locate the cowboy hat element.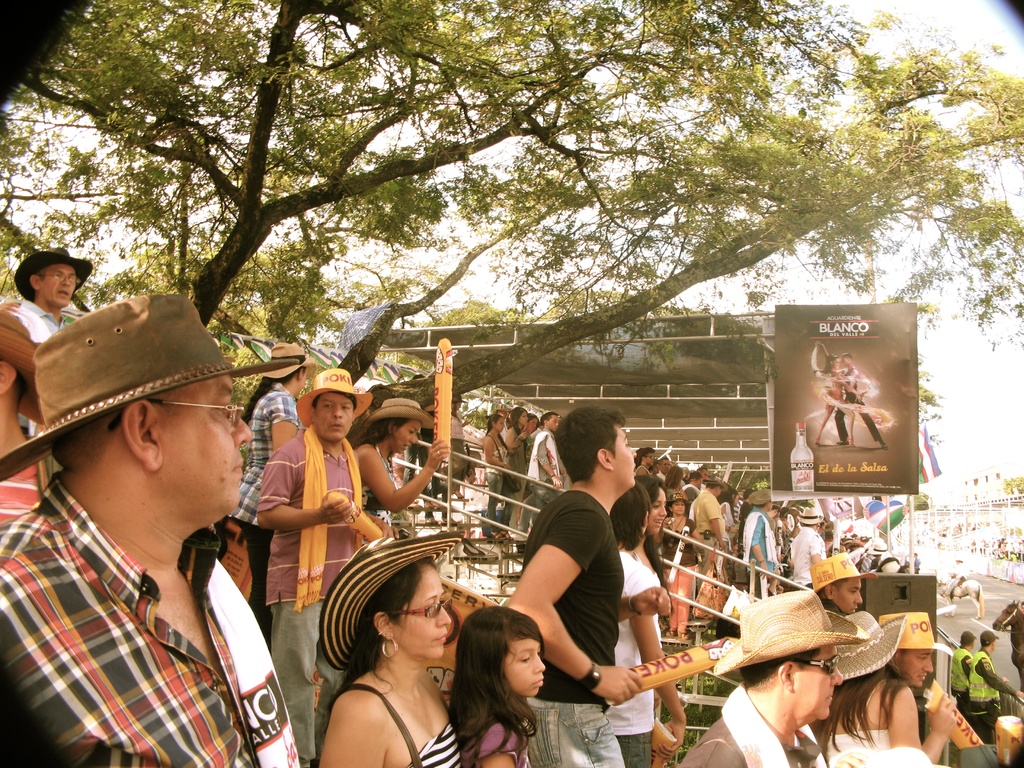
Element bbox: x1=680 y1=463 x2=696 y2=478.
